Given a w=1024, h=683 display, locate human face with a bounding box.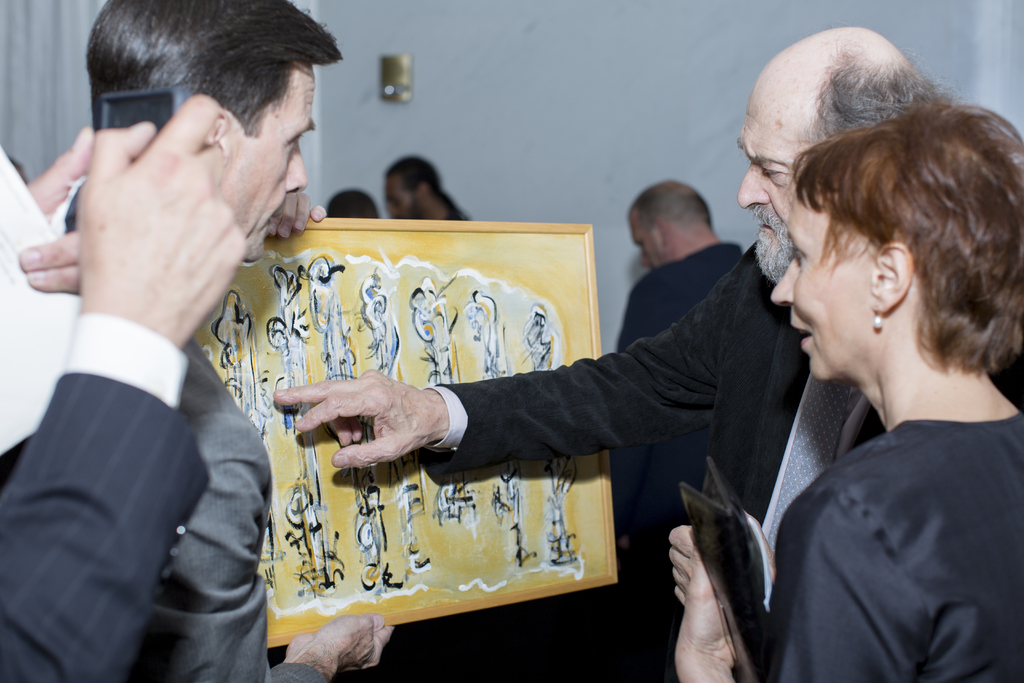
Located: 765 185 869 384.
